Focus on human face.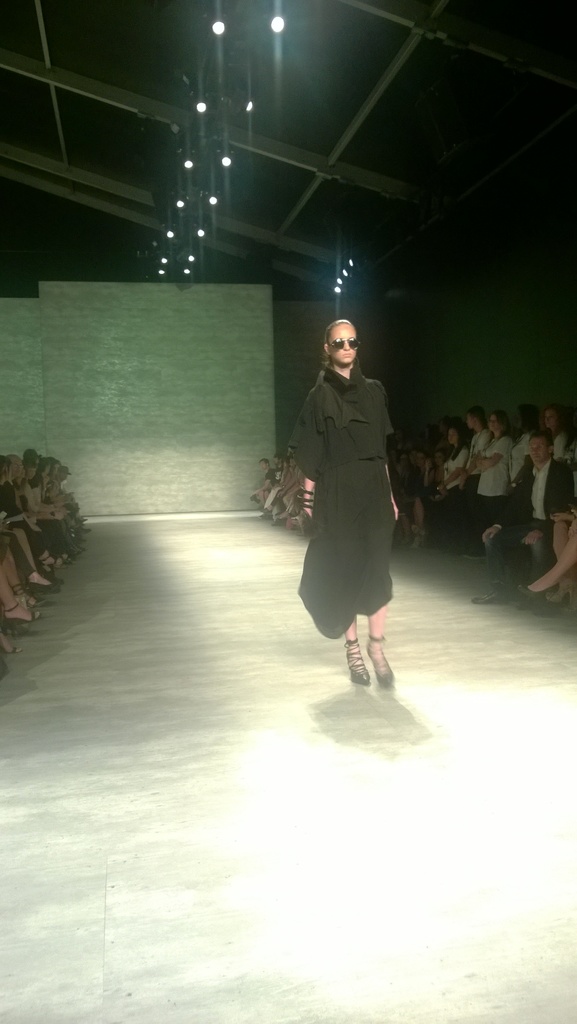
Focused at 14, 459, 23, 479.
